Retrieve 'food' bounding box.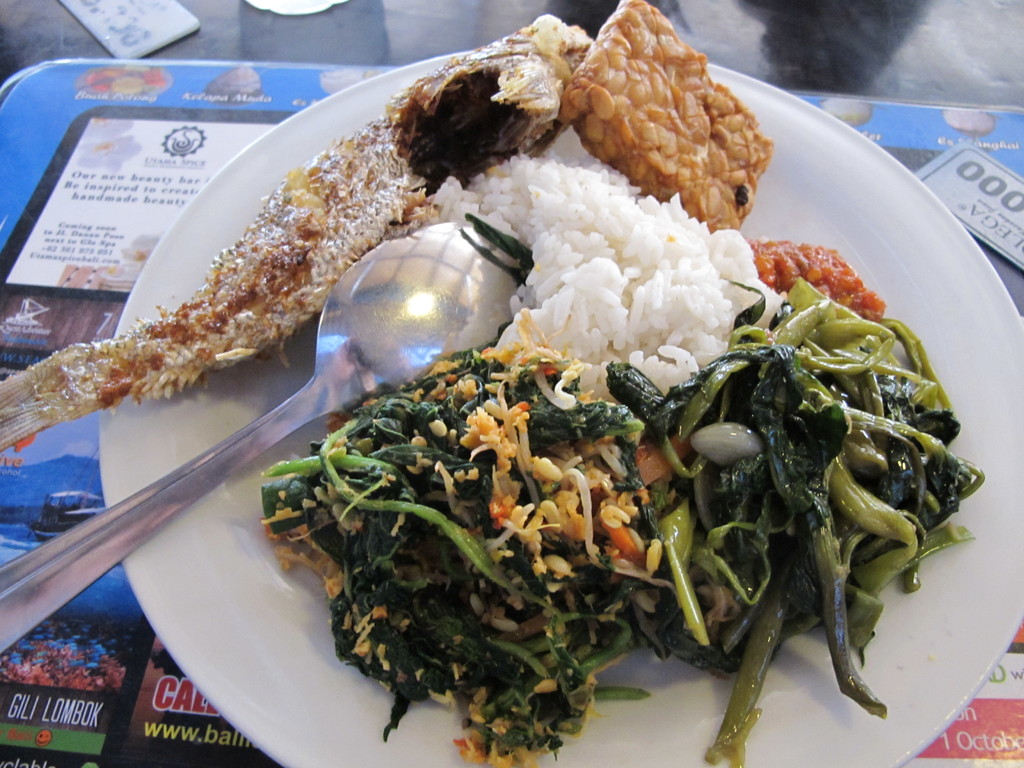
Bounding box: <box>580,0,762,214</box>.
